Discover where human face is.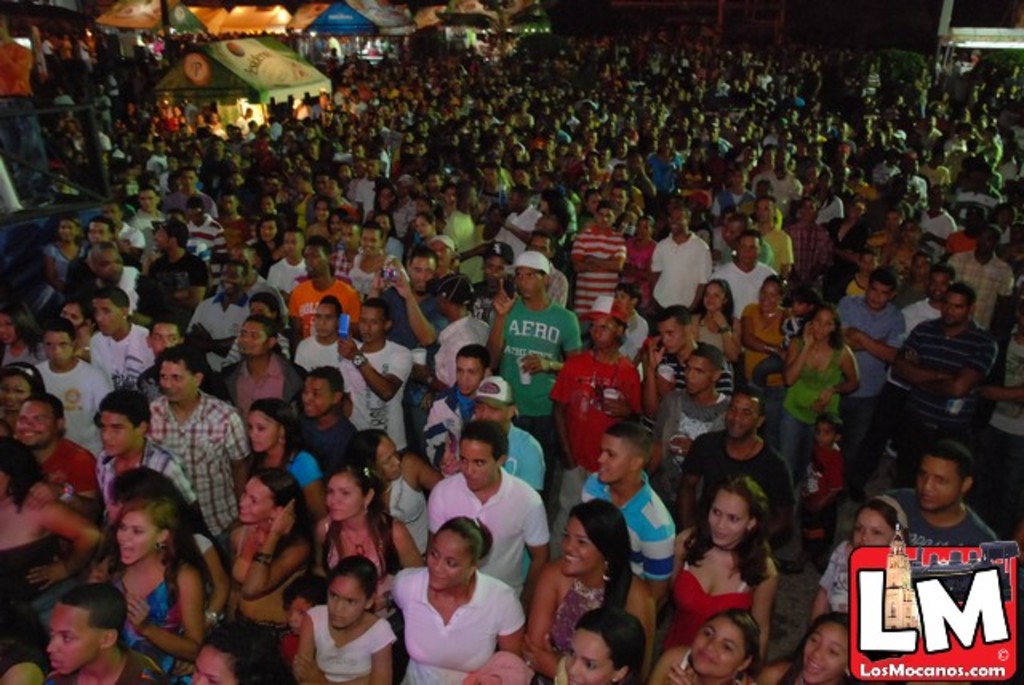
Discovered at (x1=158, y1=360, x2=187, y2=400).
